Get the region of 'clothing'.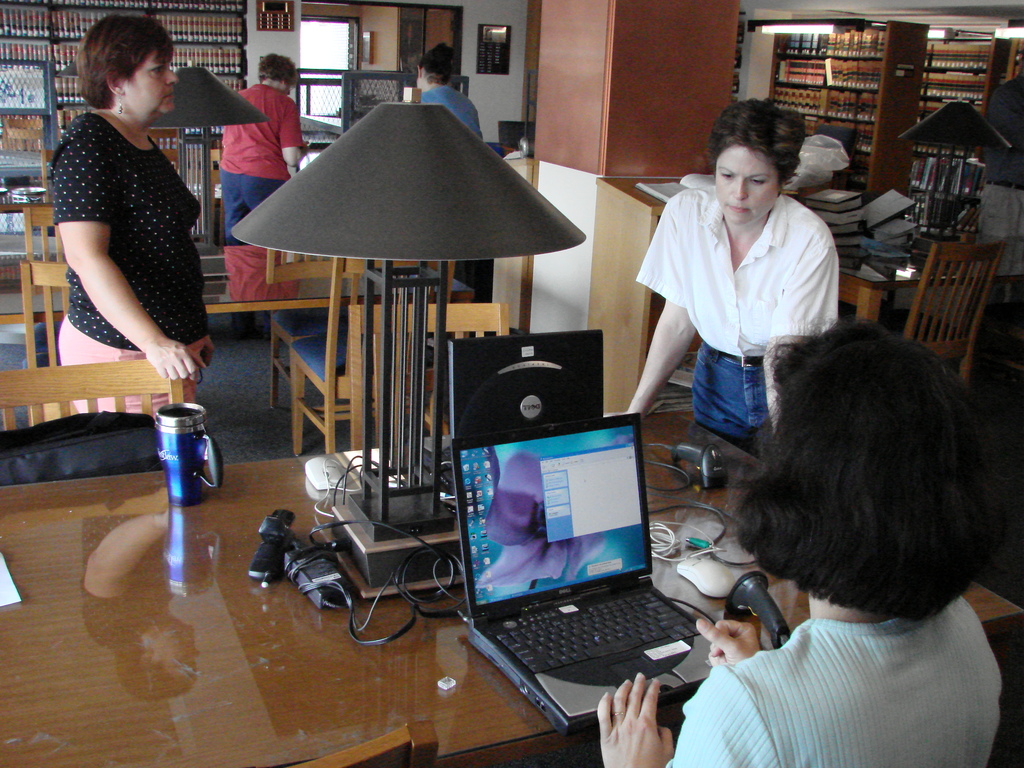
bbox=[421, 88, 481, 154].
